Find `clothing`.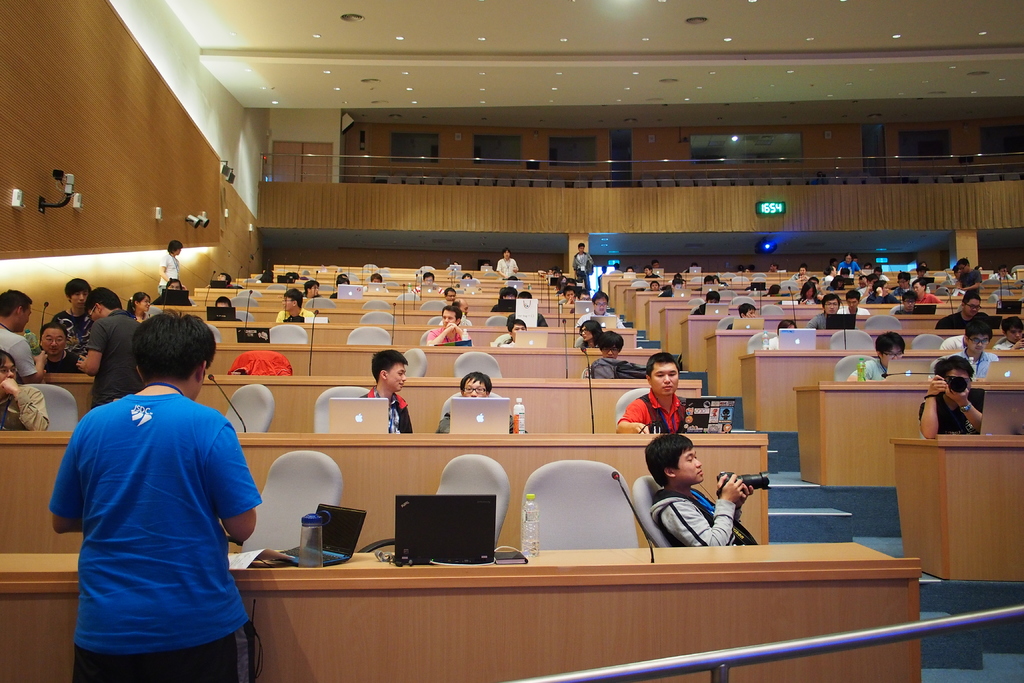
bbox=[860, 284, 874, 299].
